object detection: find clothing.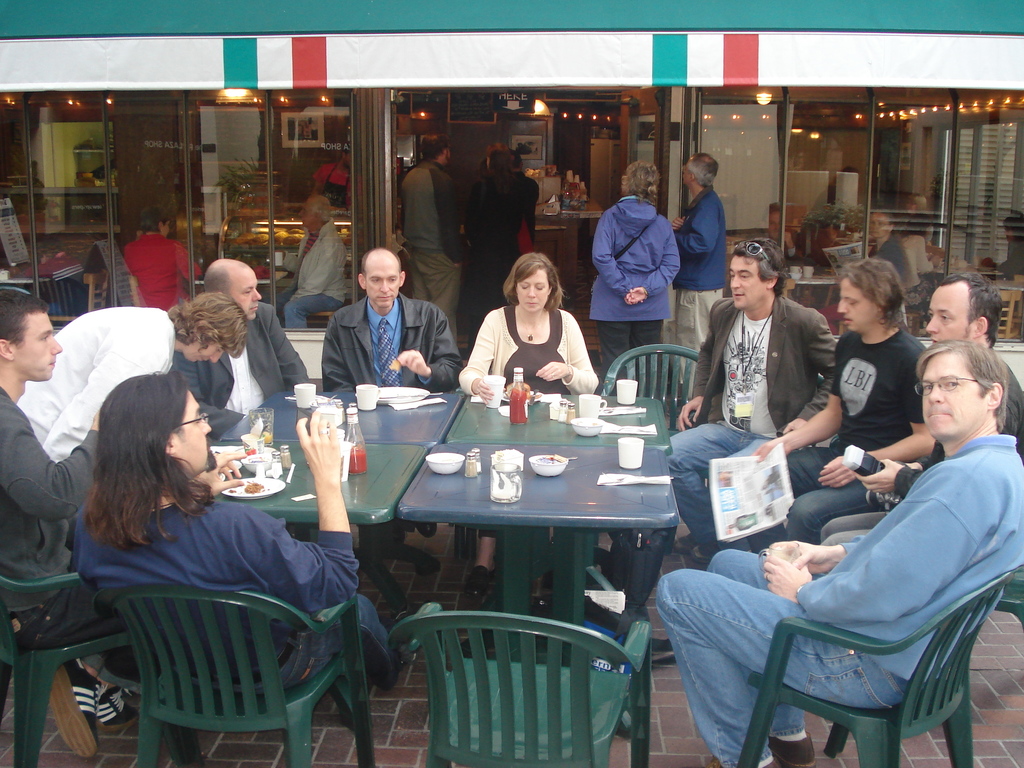
654,435,1023,767.
